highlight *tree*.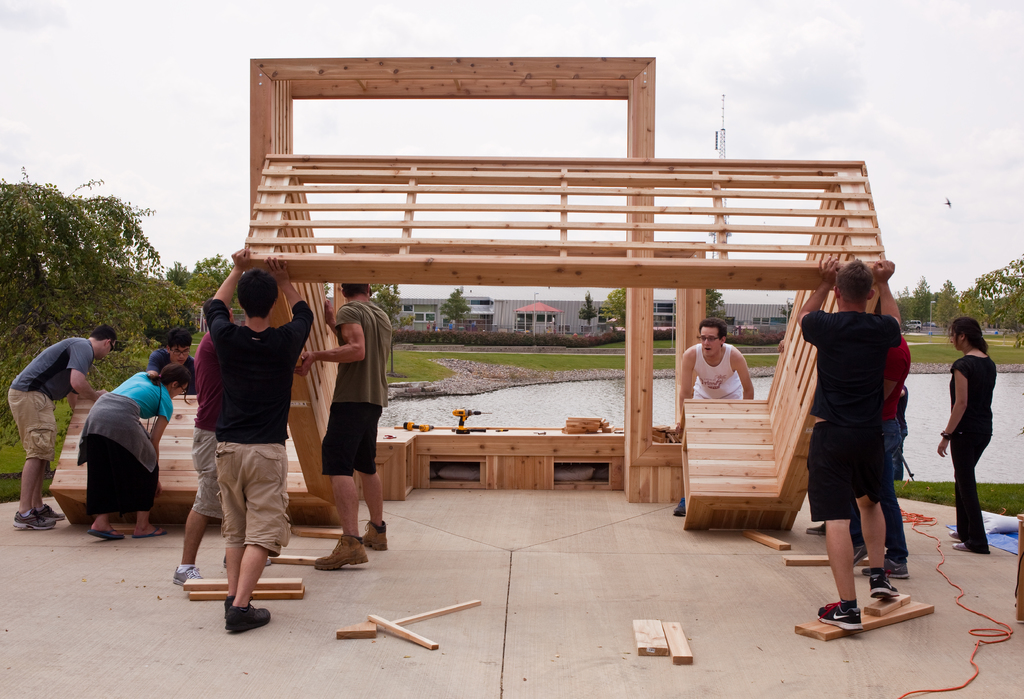
Highlighted region: 703 288 731 320.
